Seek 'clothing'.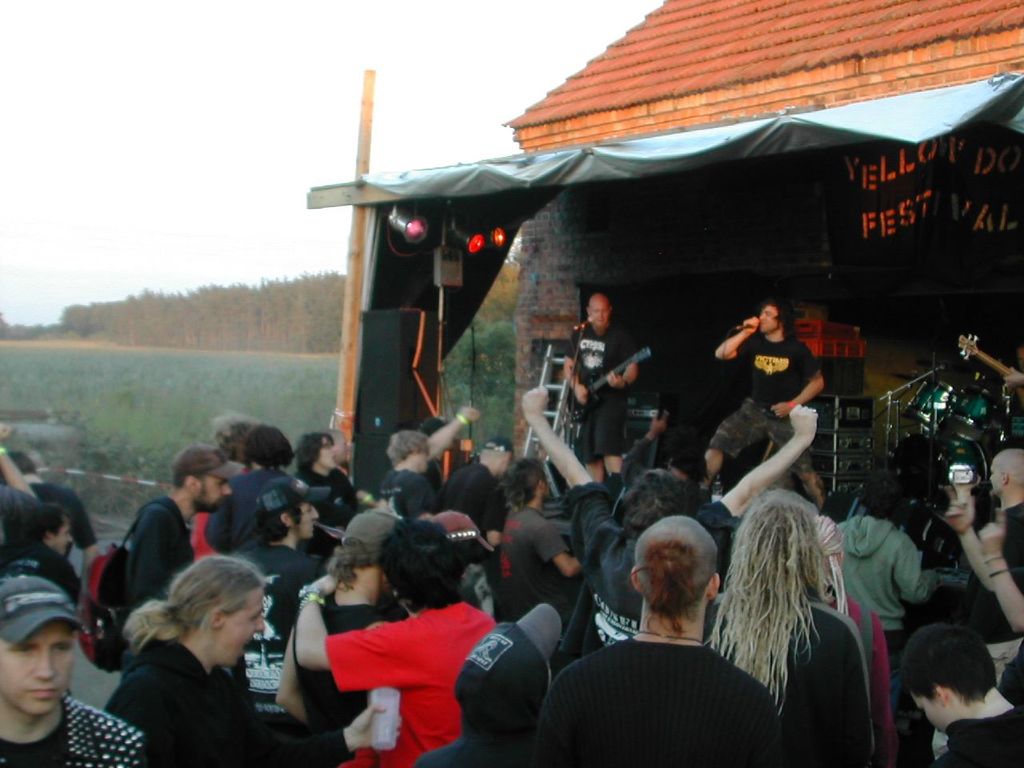
bbox(828, 510, 930, 674).
